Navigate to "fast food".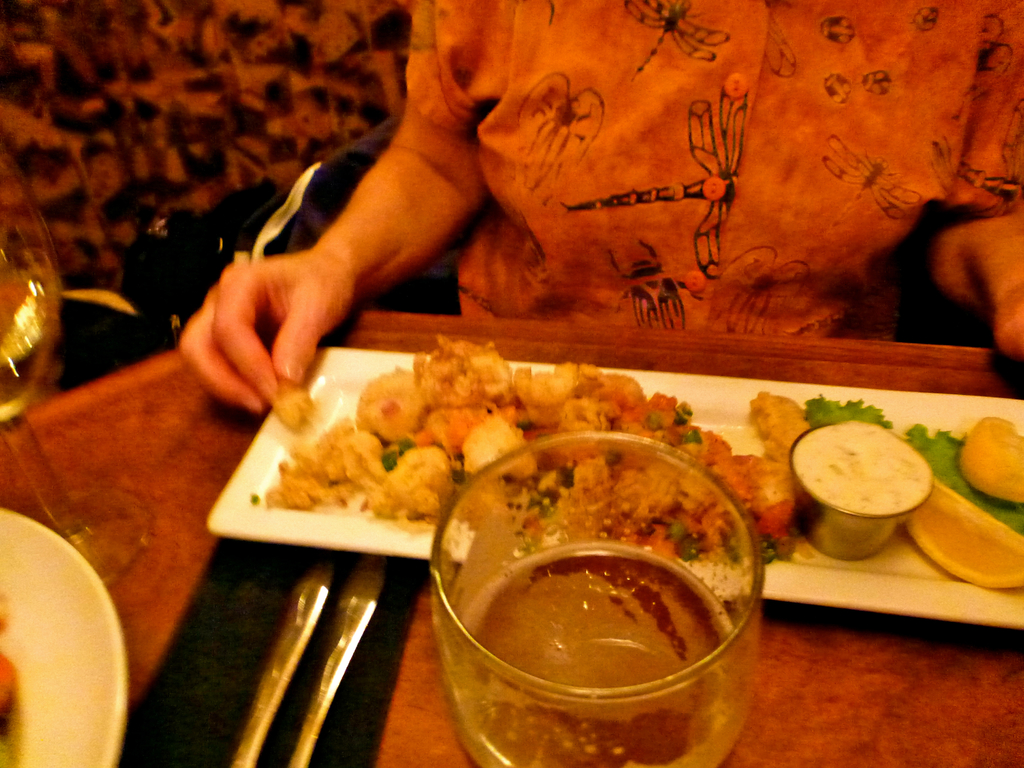
Navigation target: <bbox>257, 334, 814, 570</bbox>.
